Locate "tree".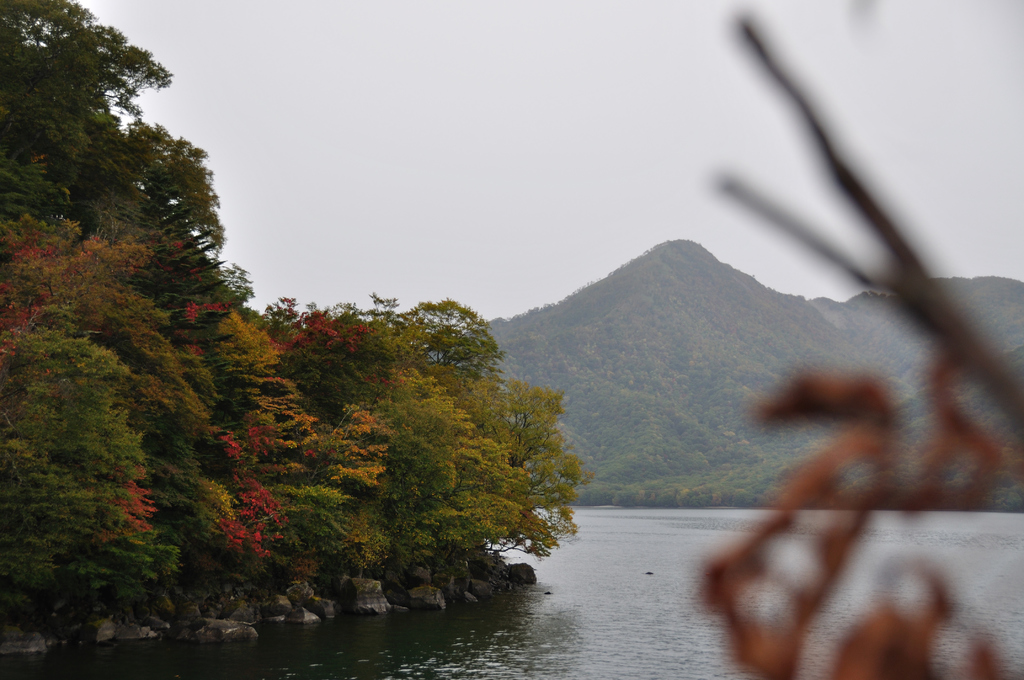
Bounding box: x1=3, y1=0, x2=588, y2=598.
